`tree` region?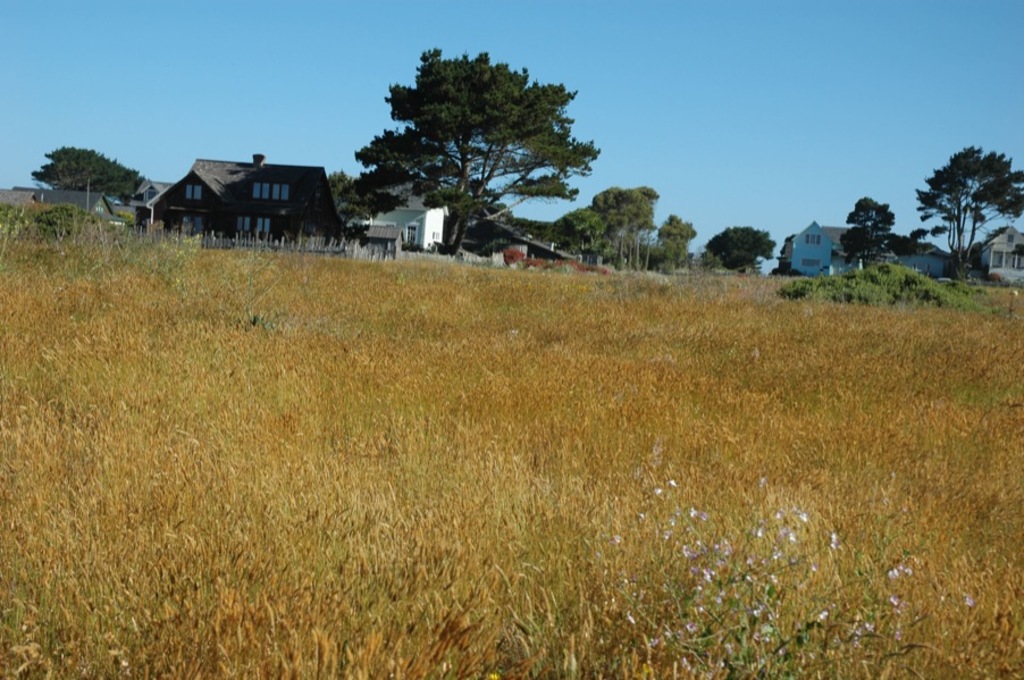
bbox(707, 220, 777, 280)
